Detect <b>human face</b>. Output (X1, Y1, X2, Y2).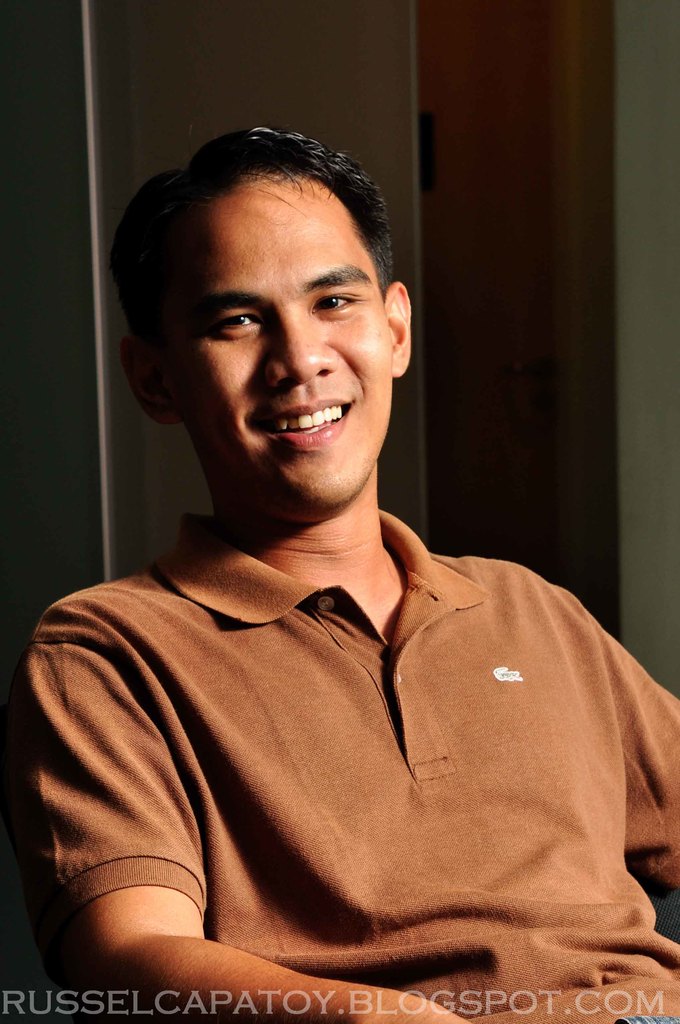
(182, 173, 390, 522).
